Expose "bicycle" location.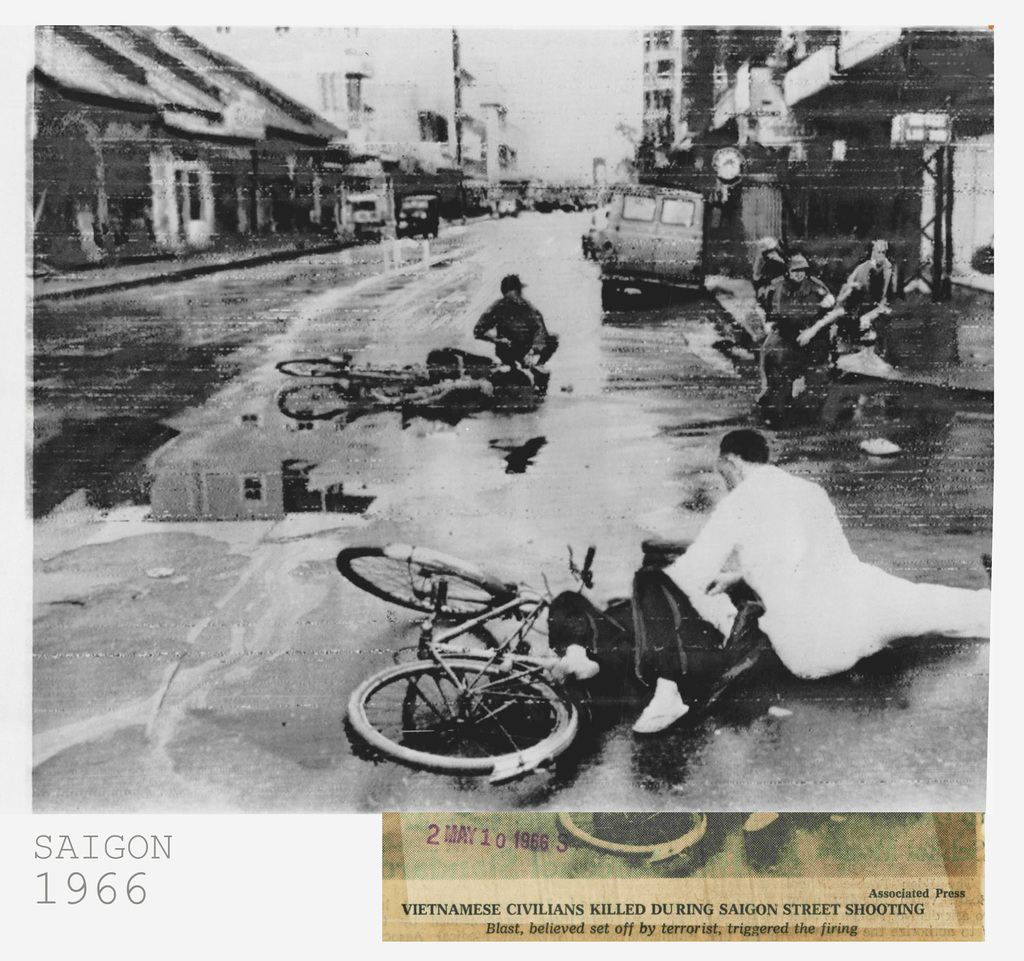
Exposed at [275,350,507,395].
